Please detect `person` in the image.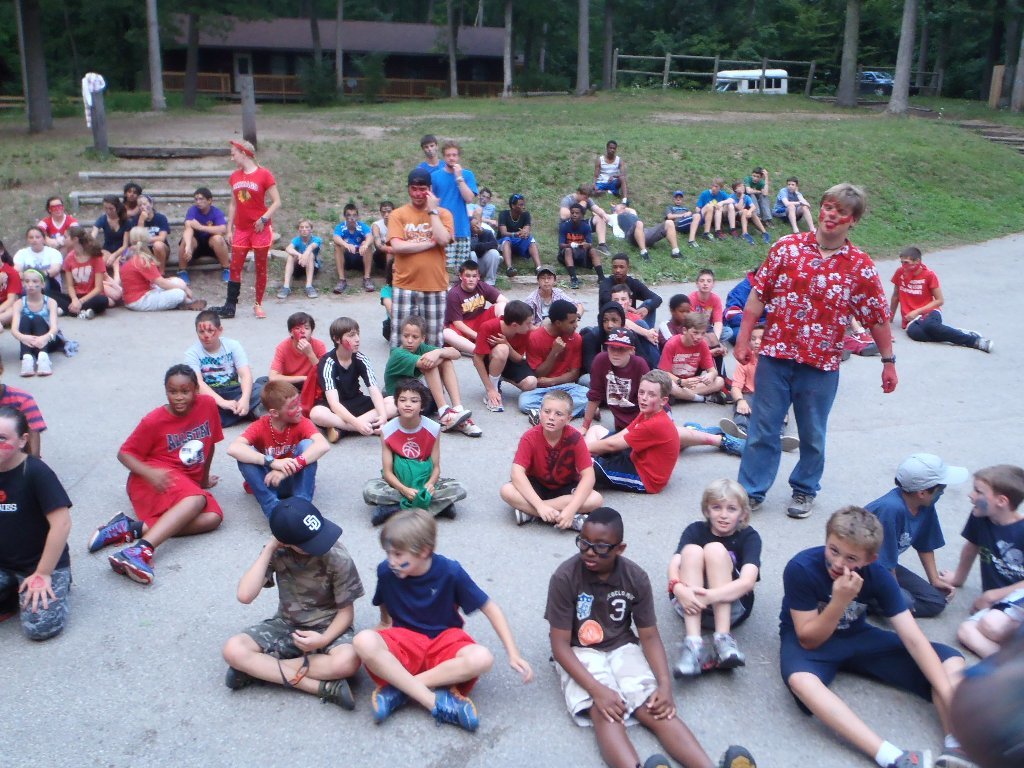
bbox(739, 325, 795, 422).
